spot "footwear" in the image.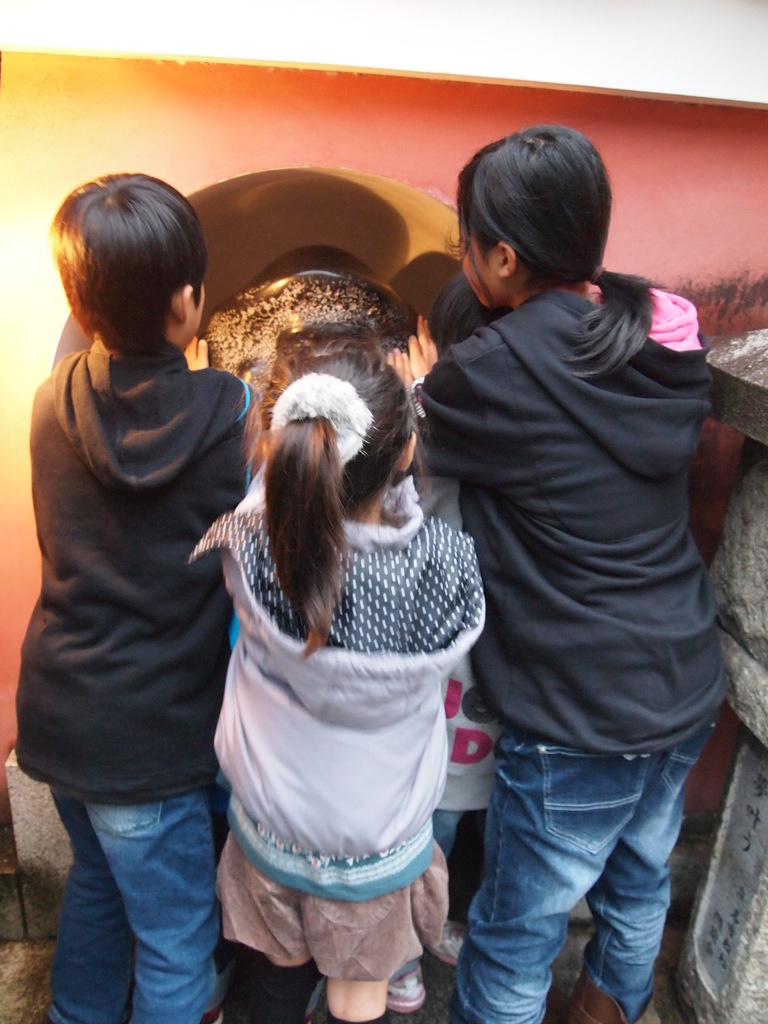
"footwear" found at x1=198 y1=1003 x2=224 y2=1023.
